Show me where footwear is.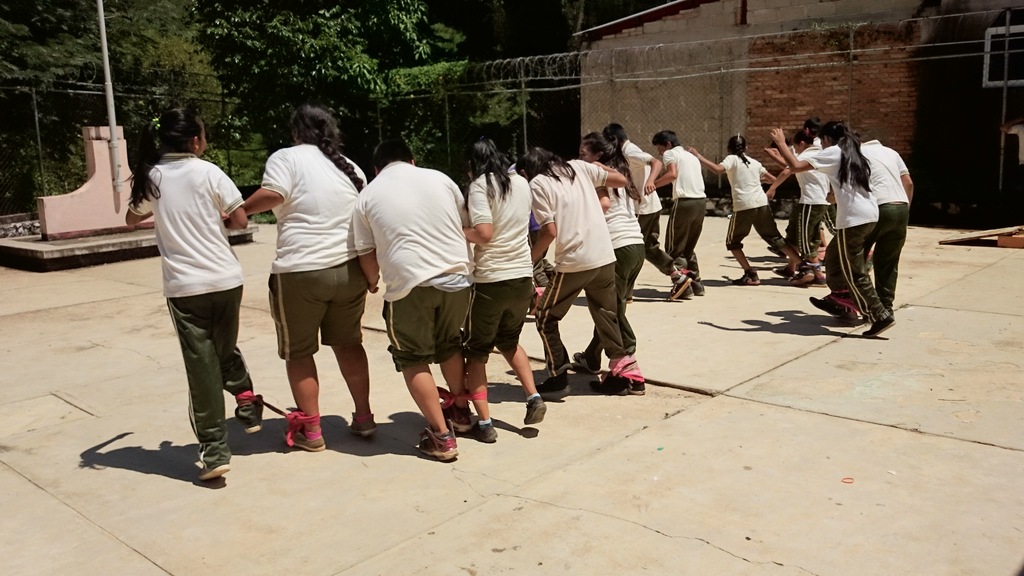
footwear is at BBox(668, 271, 689, 298).
